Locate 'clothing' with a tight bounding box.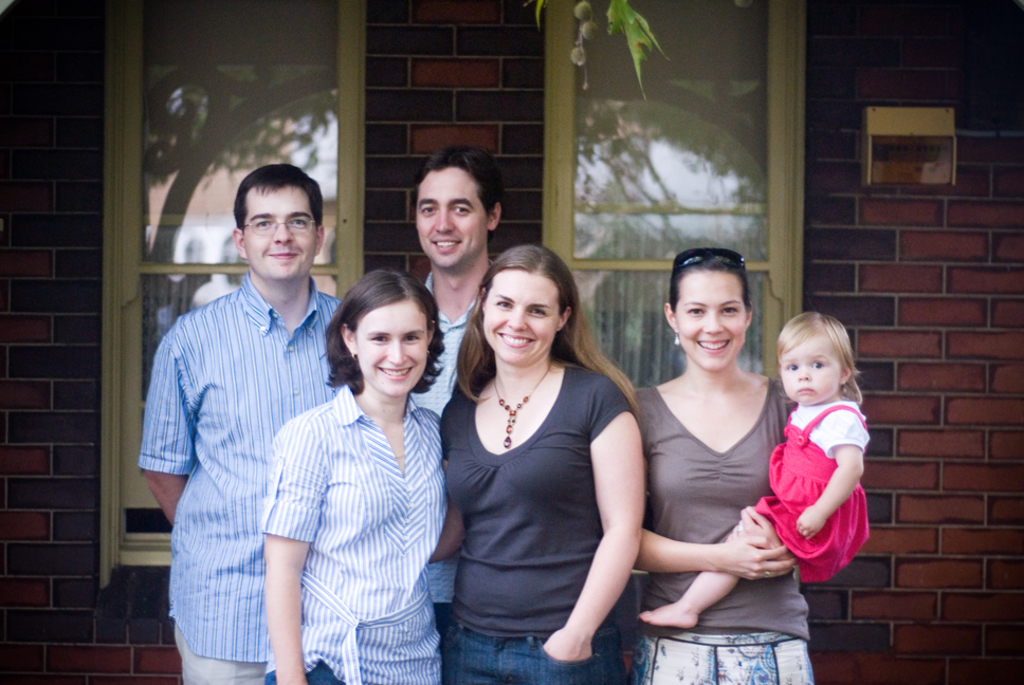
left=752, top=389, right=870, bottom=584.
